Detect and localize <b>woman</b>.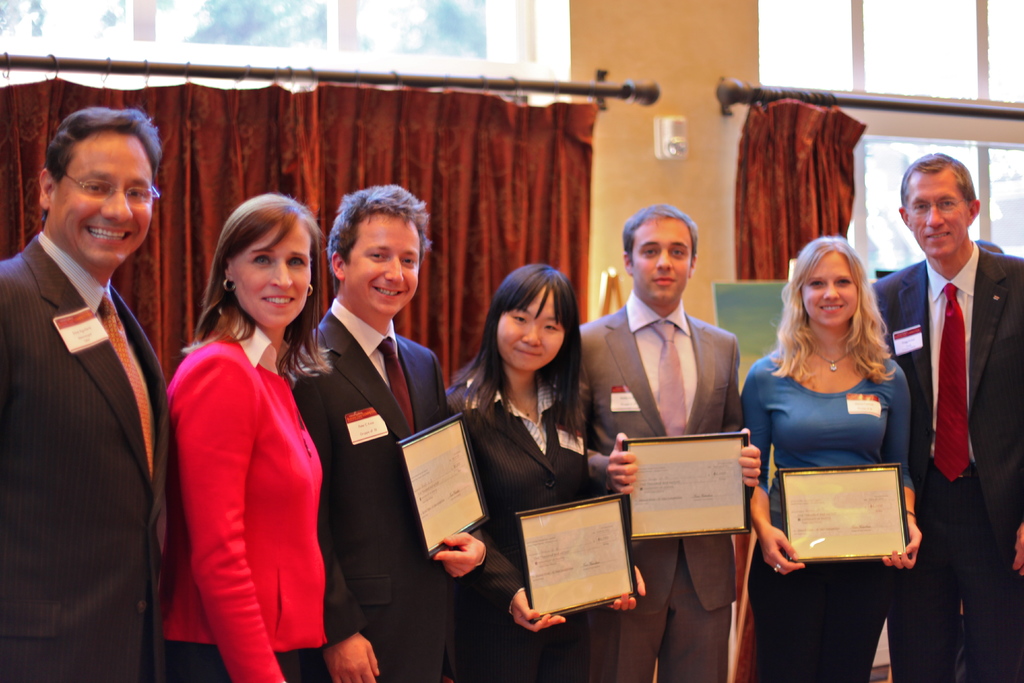
Localized at 161,192,333,682.
